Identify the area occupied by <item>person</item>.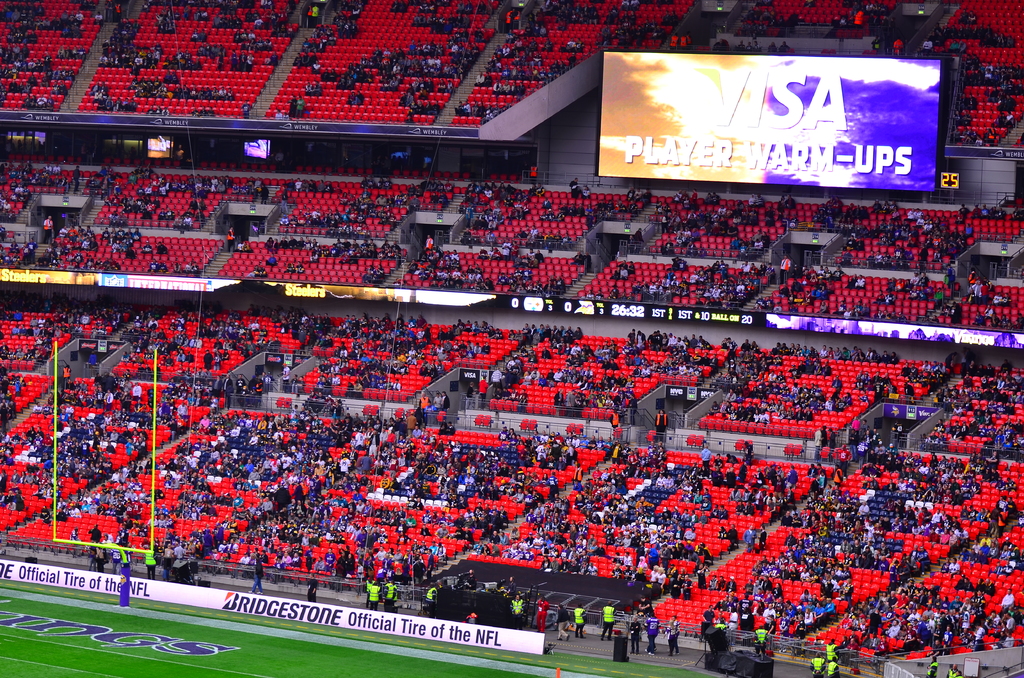
Area: 825 656 843 676.
